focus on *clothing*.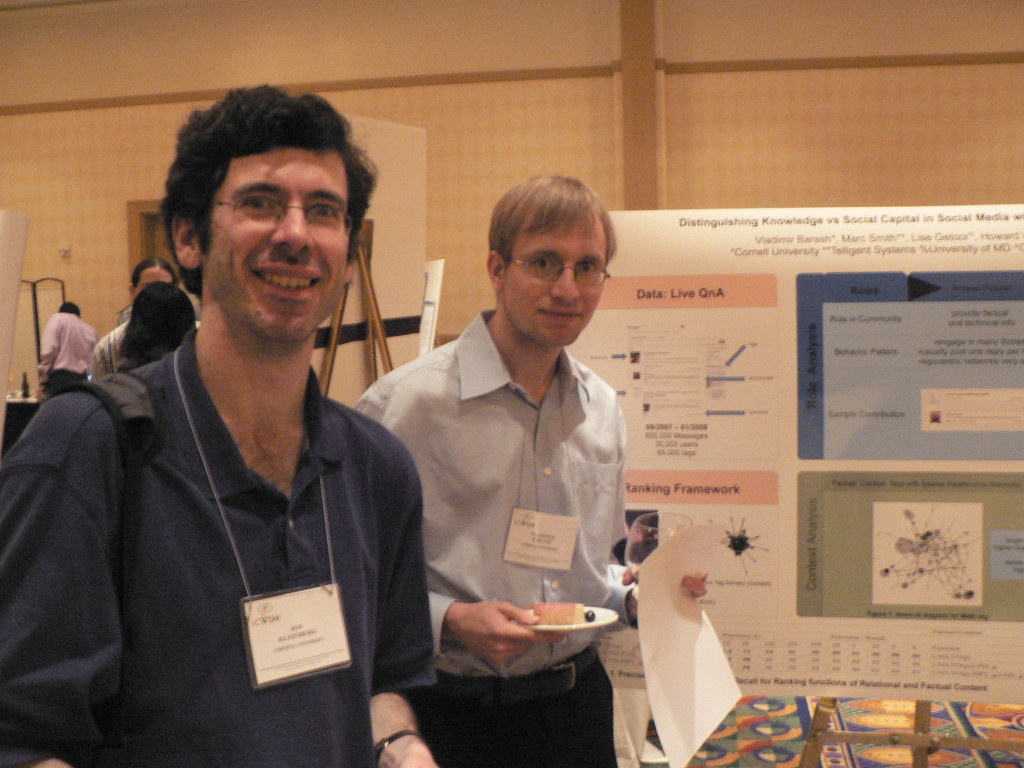
Focused at 86,310,152,388.
